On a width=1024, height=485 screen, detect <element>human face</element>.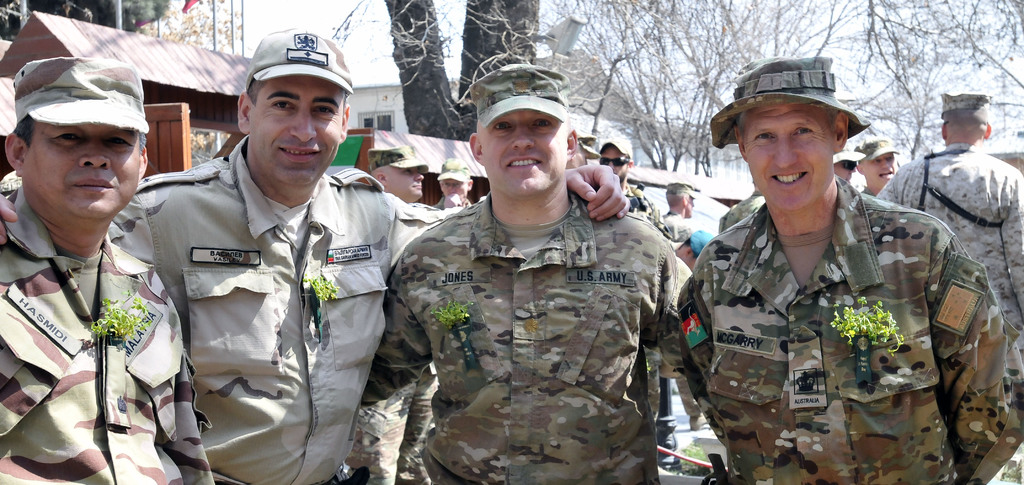
446 184 461 200.
